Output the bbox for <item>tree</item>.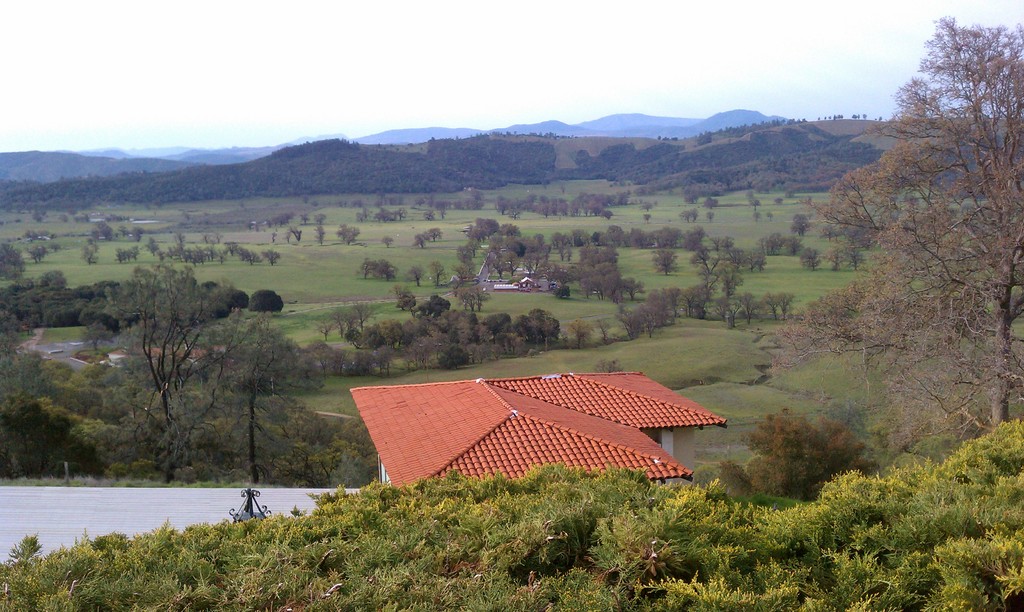
bbox=[719, 410, 877, 508].
